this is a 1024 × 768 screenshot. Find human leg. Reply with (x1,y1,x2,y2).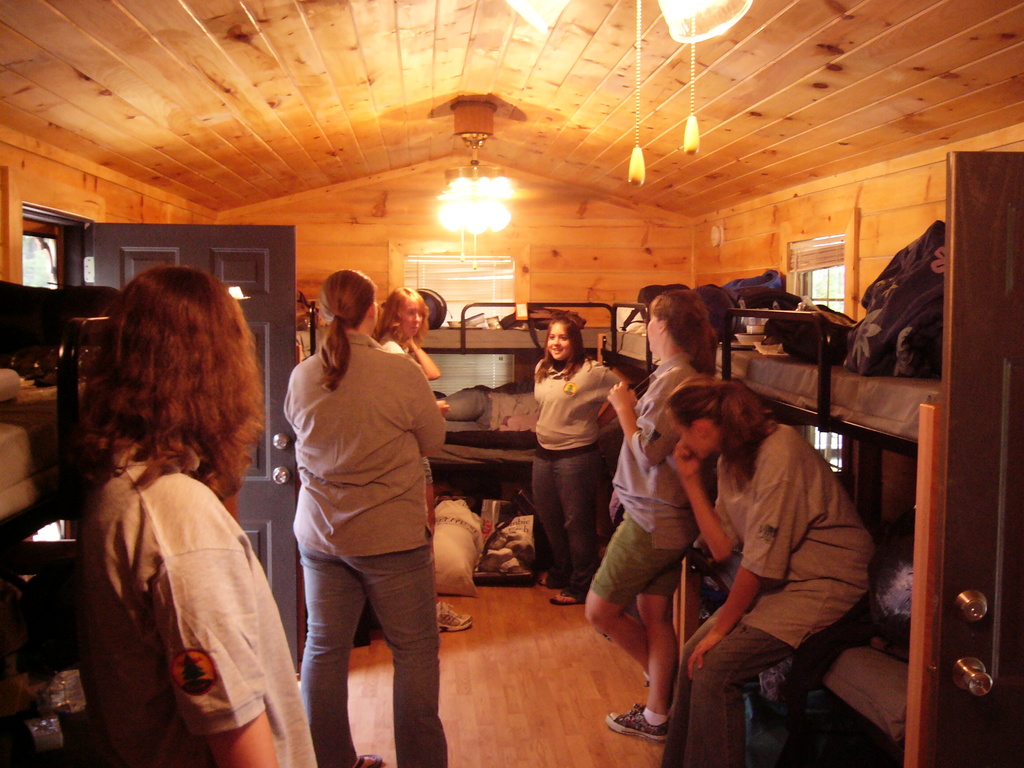
(532,450,595,595).
